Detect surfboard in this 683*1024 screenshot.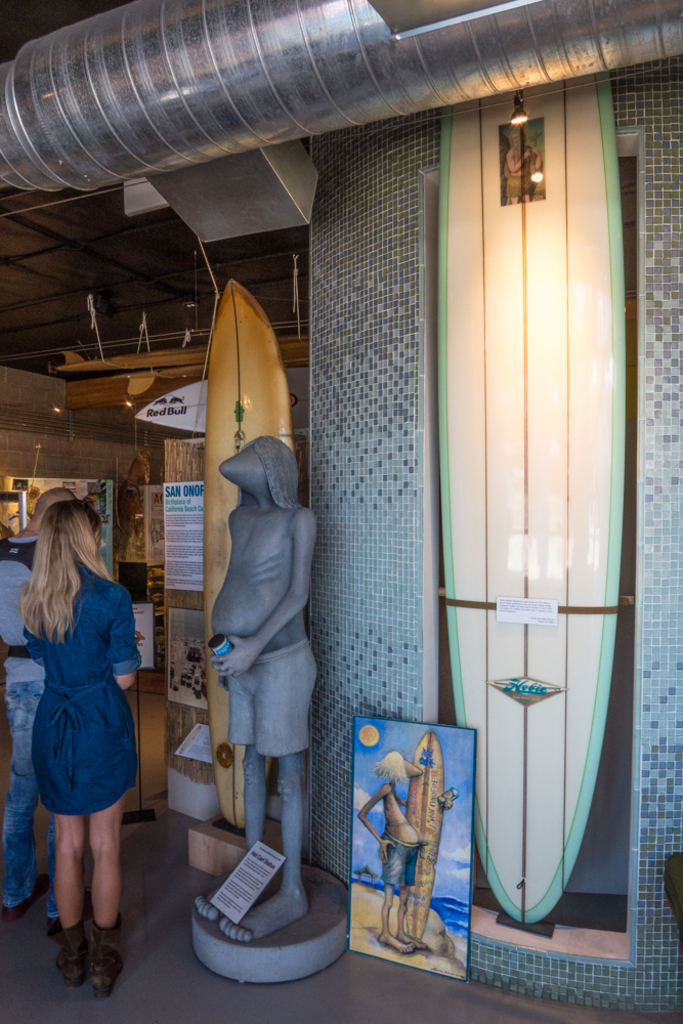
Detection: x1=57 y1=340 x2=308 y2=379.
